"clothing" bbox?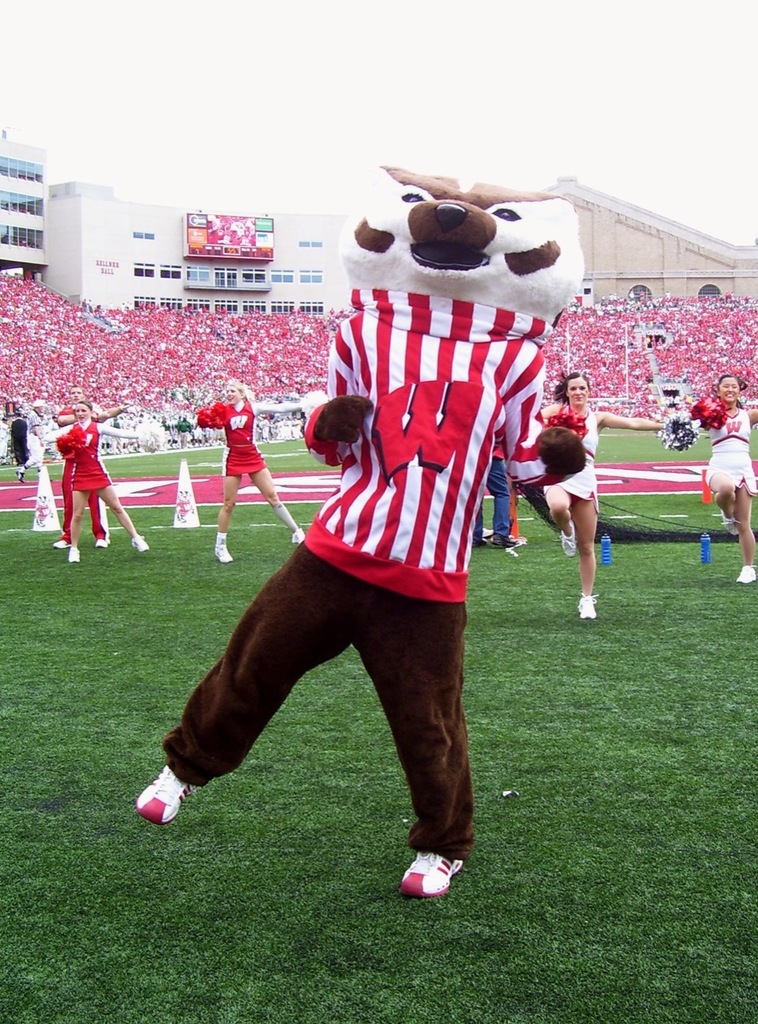
(x1=14, y1=422, x2=30, y2=471)
